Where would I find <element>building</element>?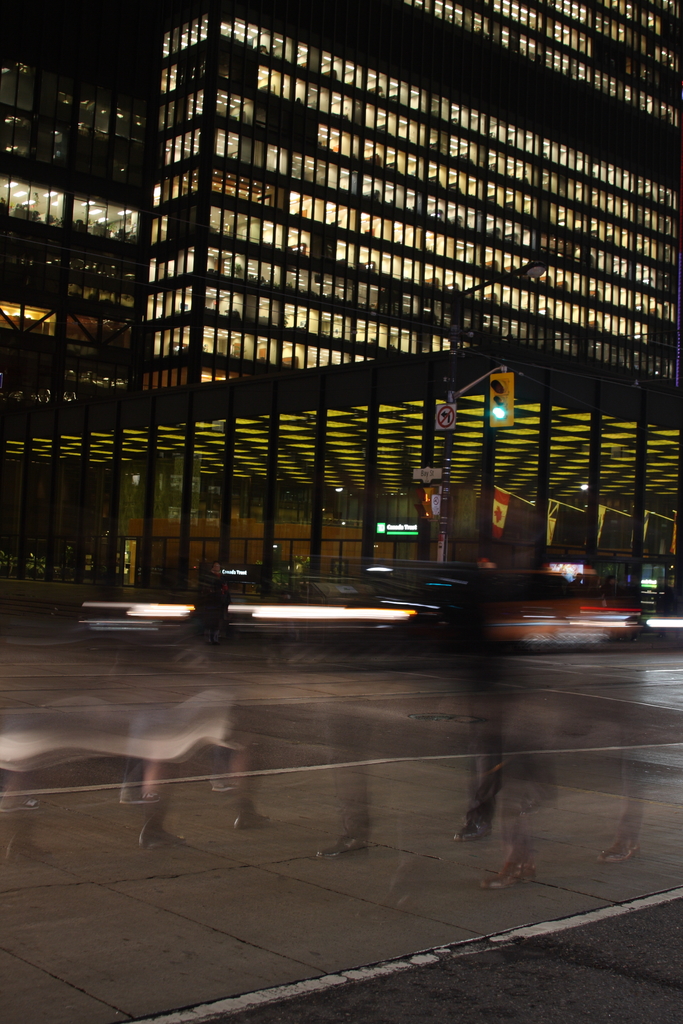
At {"left": 0, "top": 4, "right": 144, "bottom": 388}.
